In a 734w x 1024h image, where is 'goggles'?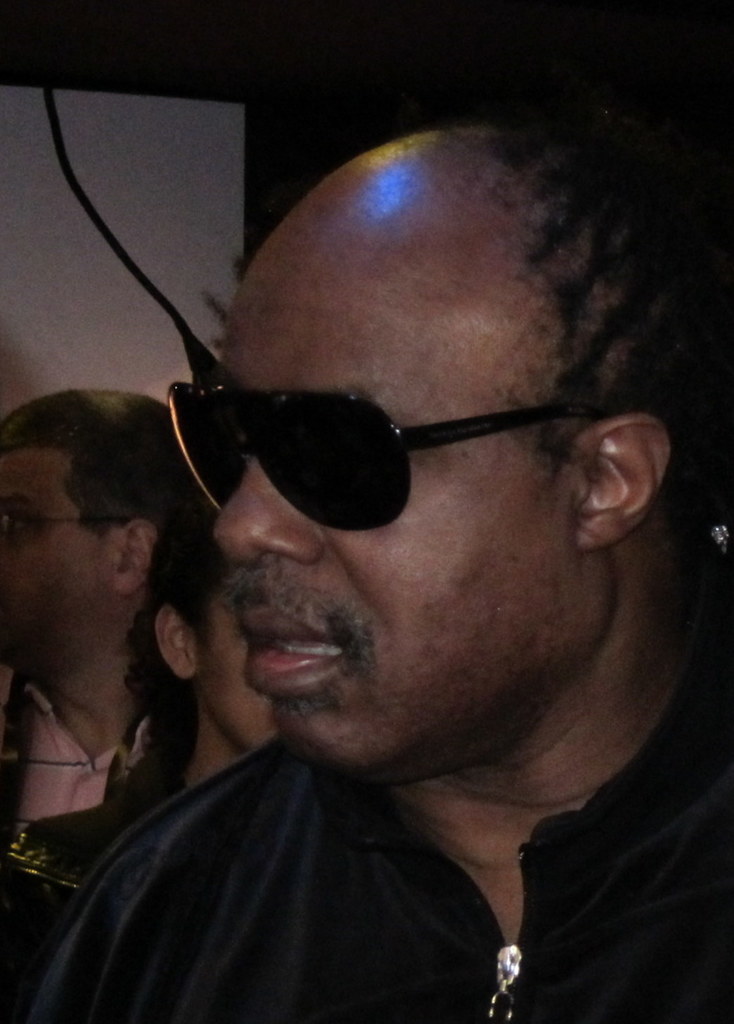
146,356,627,536.
